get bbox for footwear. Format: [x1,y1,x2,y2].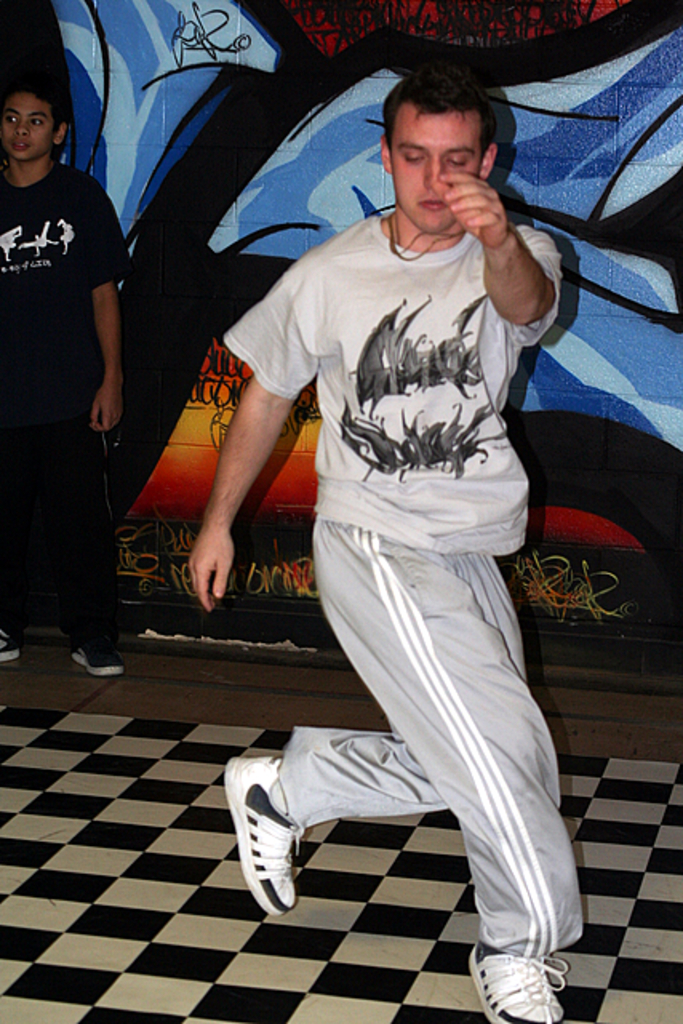
[70,650,126,677].
